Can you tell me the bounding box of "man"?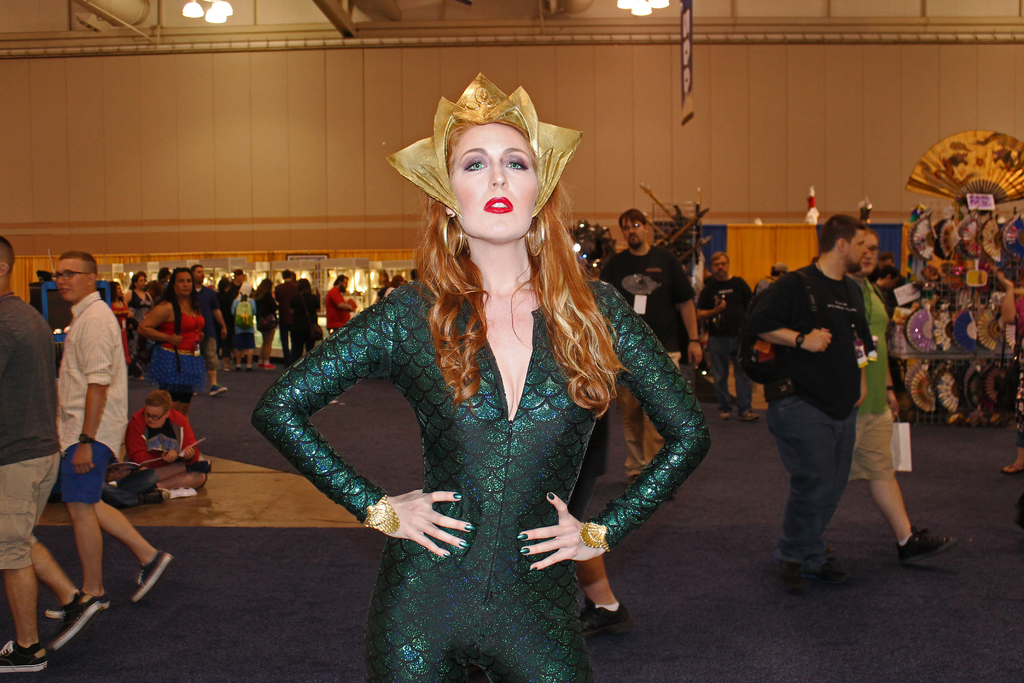
Rect(598, 208, 701, 500).
